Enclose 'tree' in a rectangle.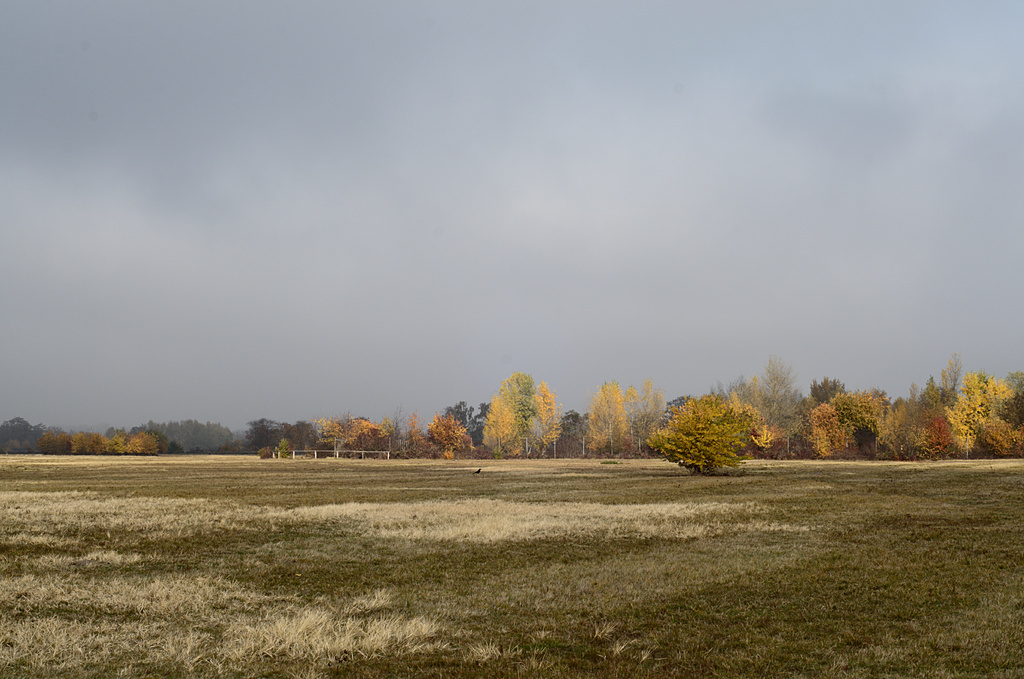
region(491, 367, 571, 457).
